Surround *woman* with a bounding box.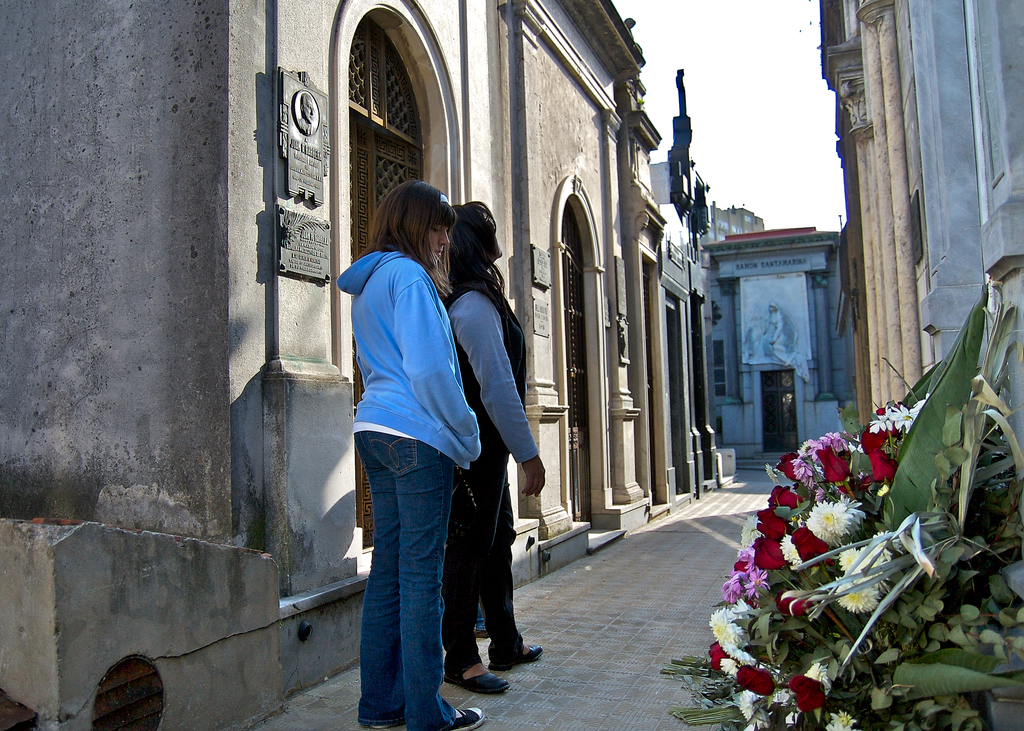
<region>334, 179, 485, 730</region>.
